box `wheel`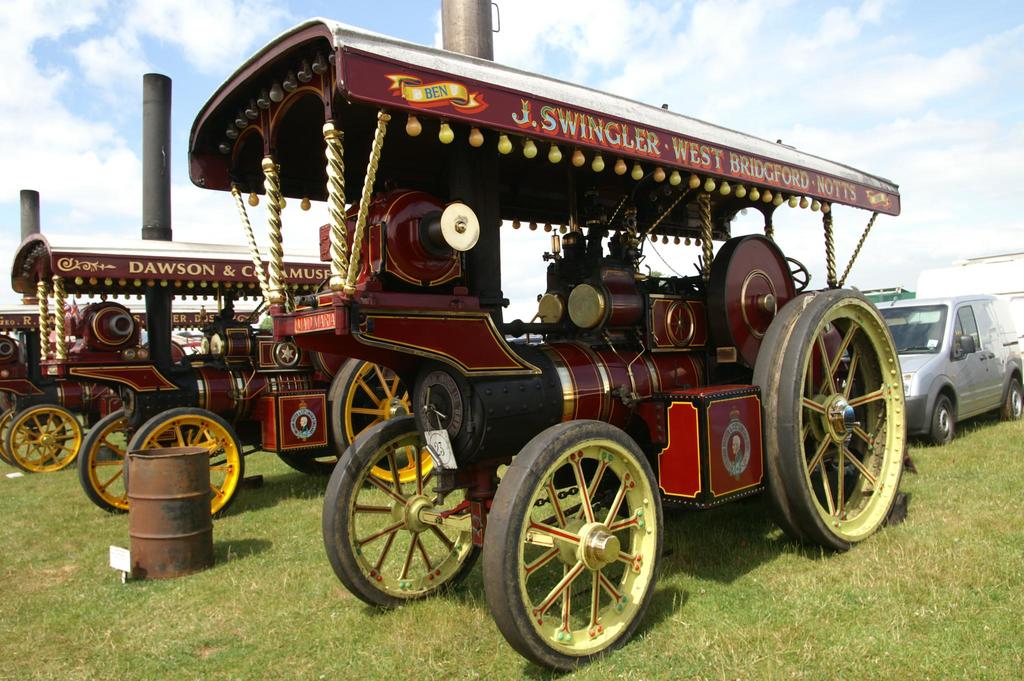
select_region(6, 403, 84, 475)
